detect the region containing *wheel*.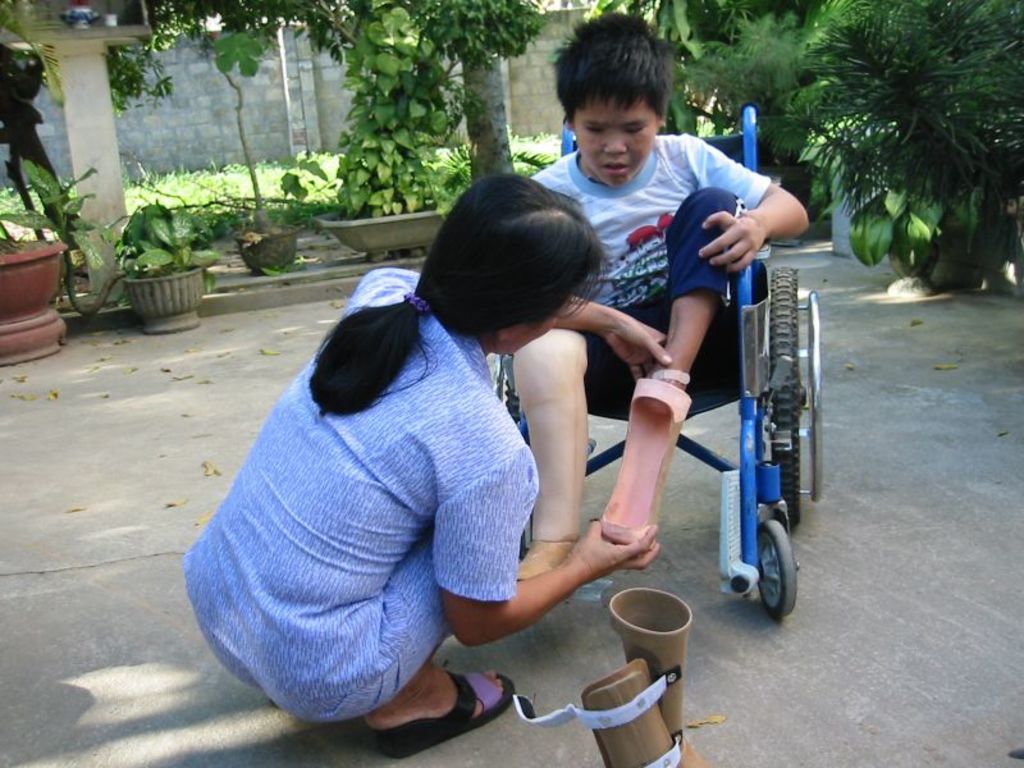
crop(768, 266, 801, 532).
